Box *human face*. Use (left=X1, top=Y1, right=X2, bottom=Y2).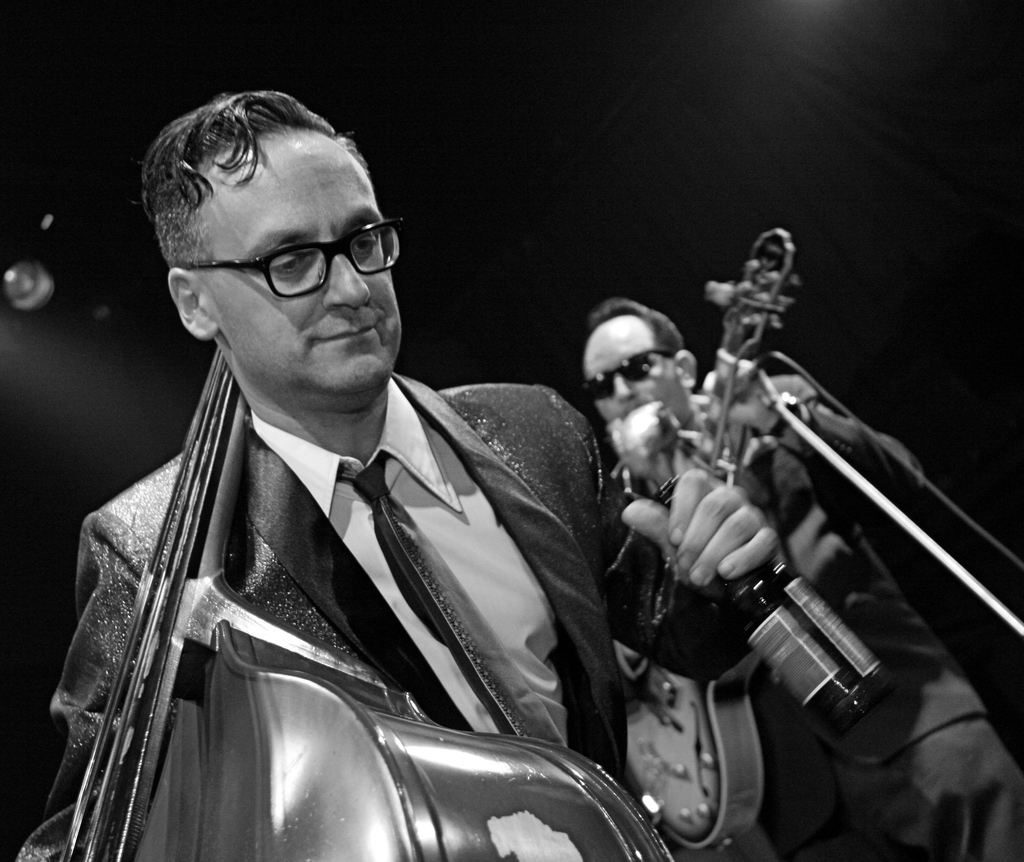
(left=584, top=323, right=689, bottom=428).
